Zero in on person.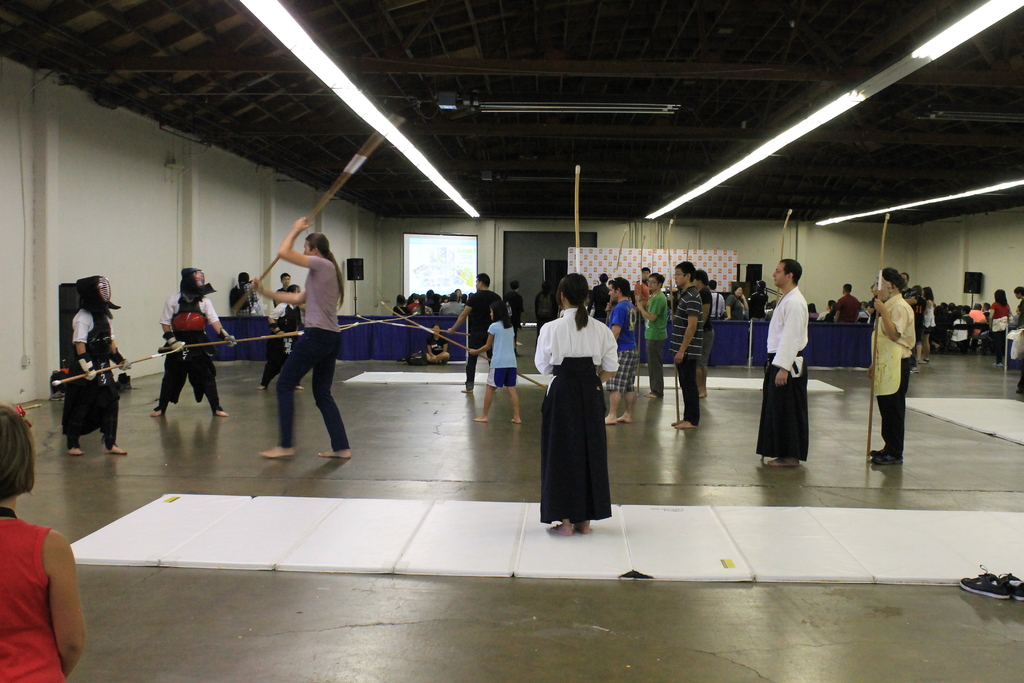
Zeroed in: [left=872, top=263, right=917, bottom=464].
